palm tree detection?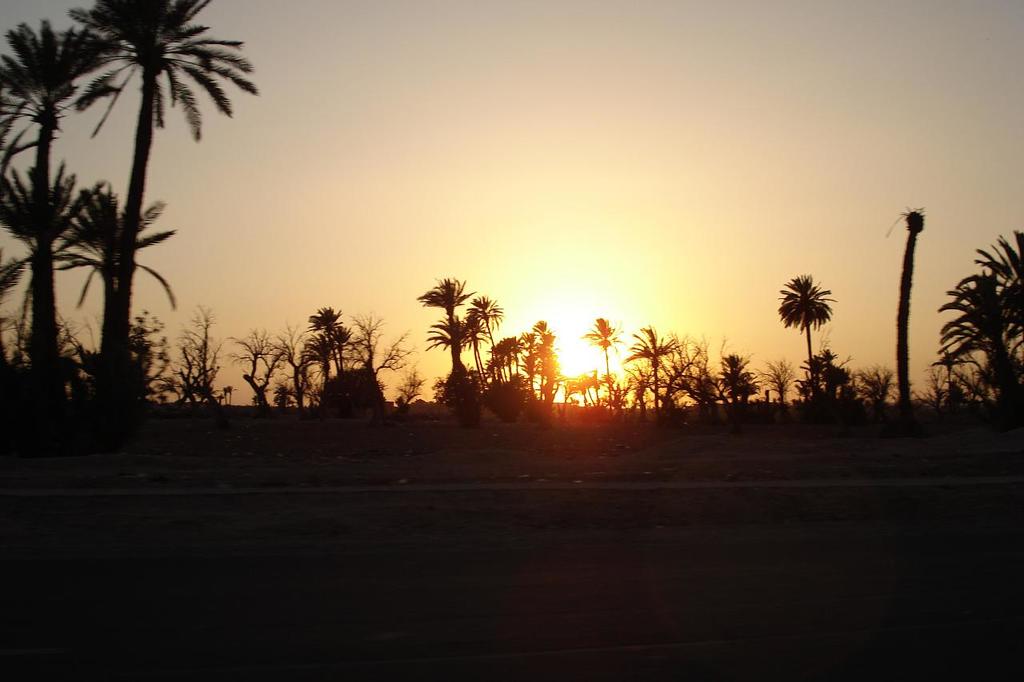
<bbox>433, 320, 452, 419</bbox>
